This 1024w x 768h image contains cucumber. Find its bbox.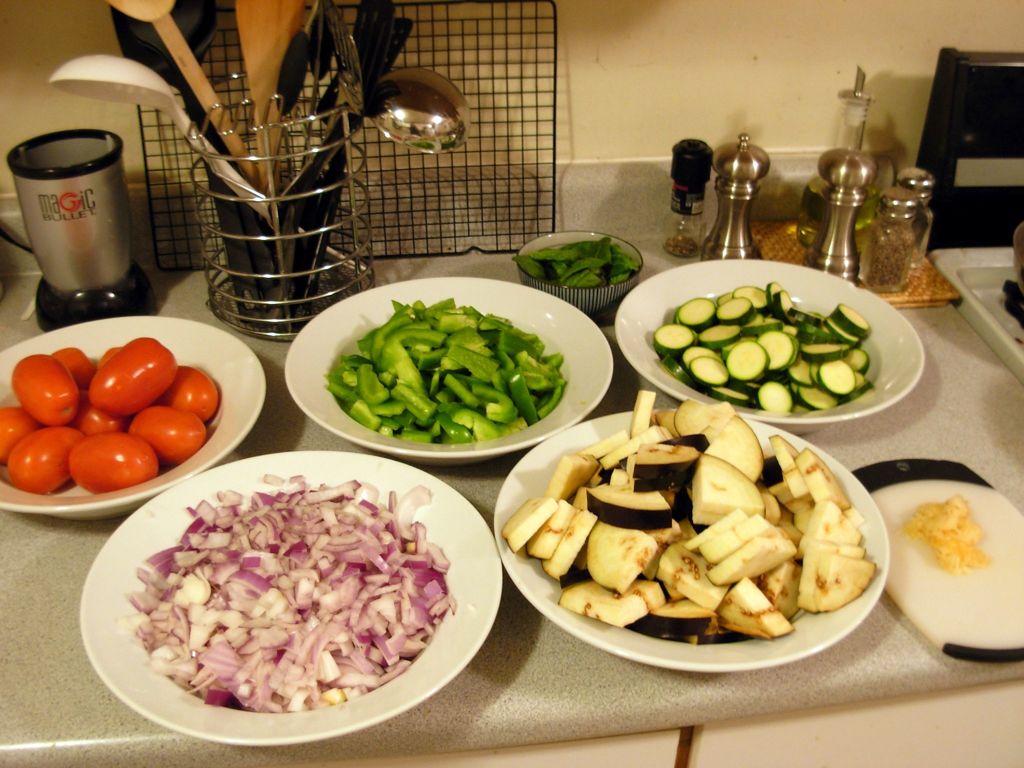
left=660, top=284, right=883, bottom=402.
